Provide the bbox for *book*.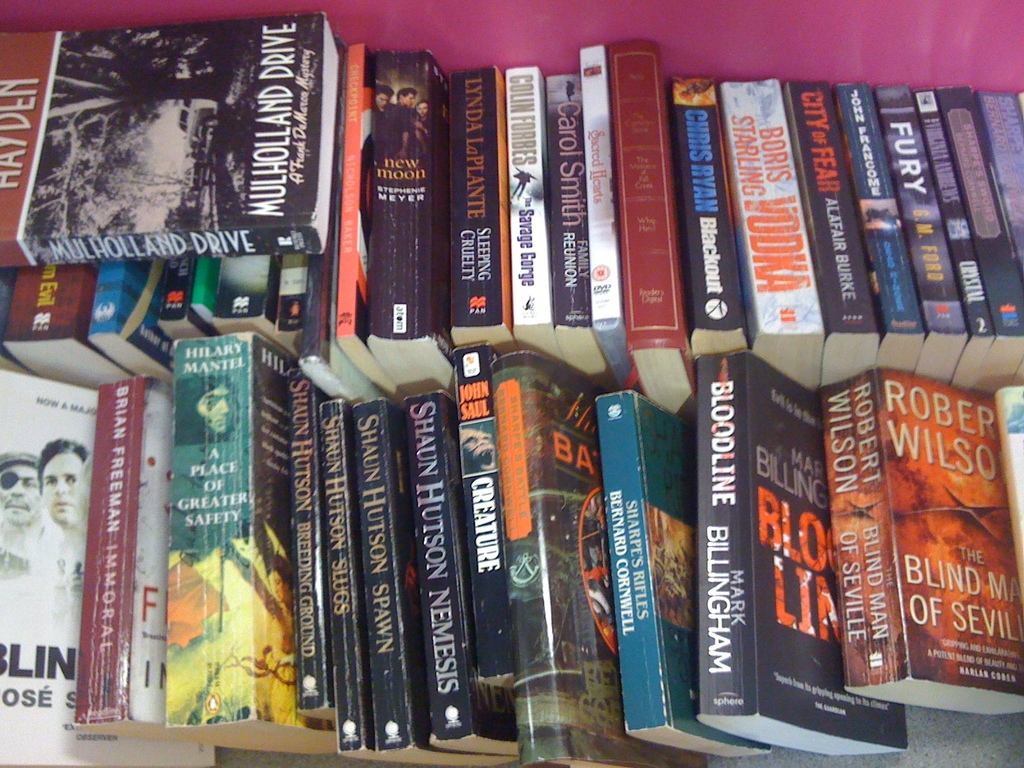
left=0, top=12, right=339, bottom=252.
